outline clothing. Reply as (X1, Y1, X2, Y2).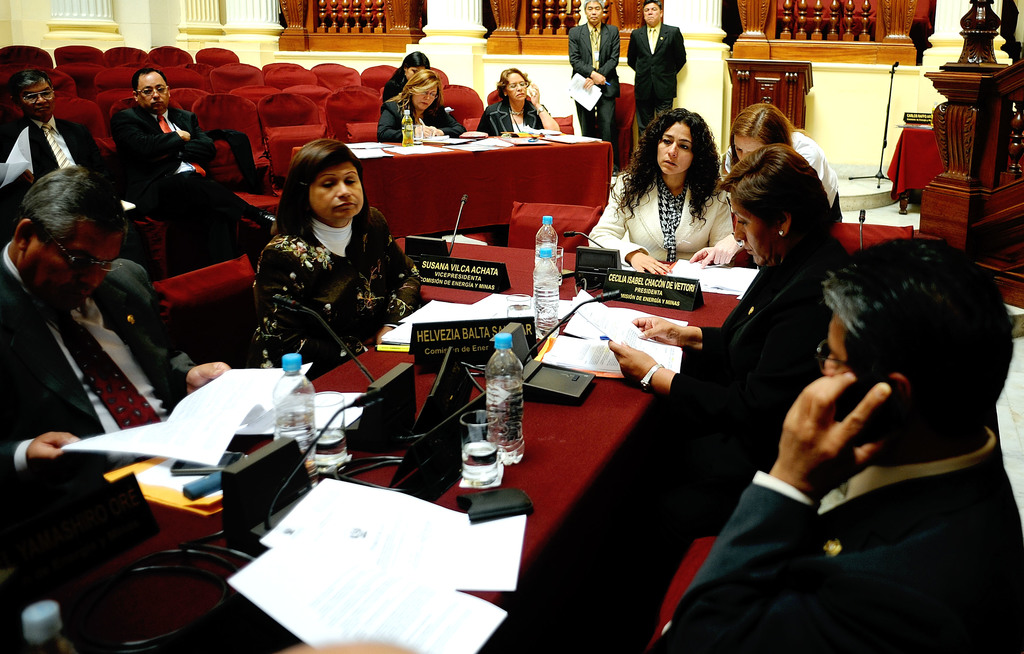
(250, 204, 426, 380).
